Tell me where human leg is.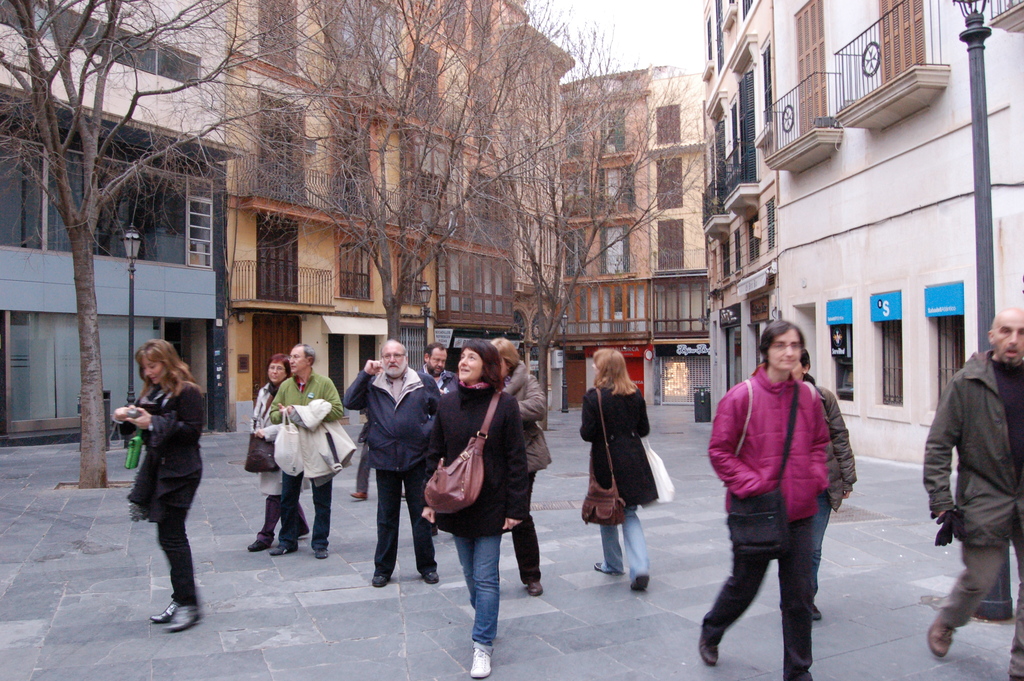
human leg is at pyautogui.locateOnScreen(776, 525, 831, 680).
